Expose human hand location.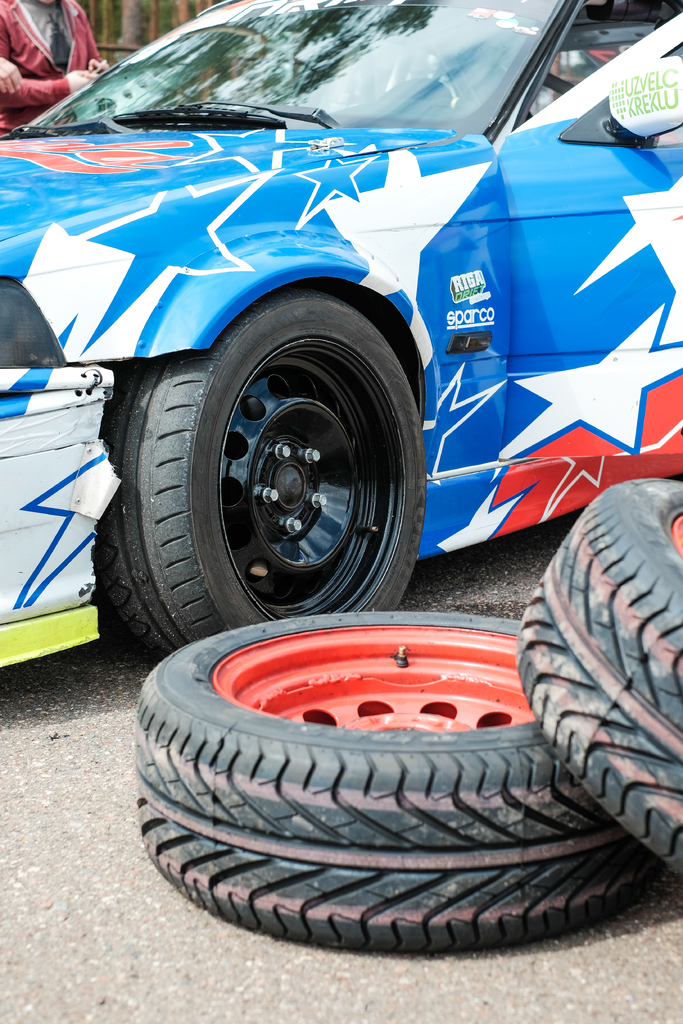
Exposed at 67:71:102:95.
